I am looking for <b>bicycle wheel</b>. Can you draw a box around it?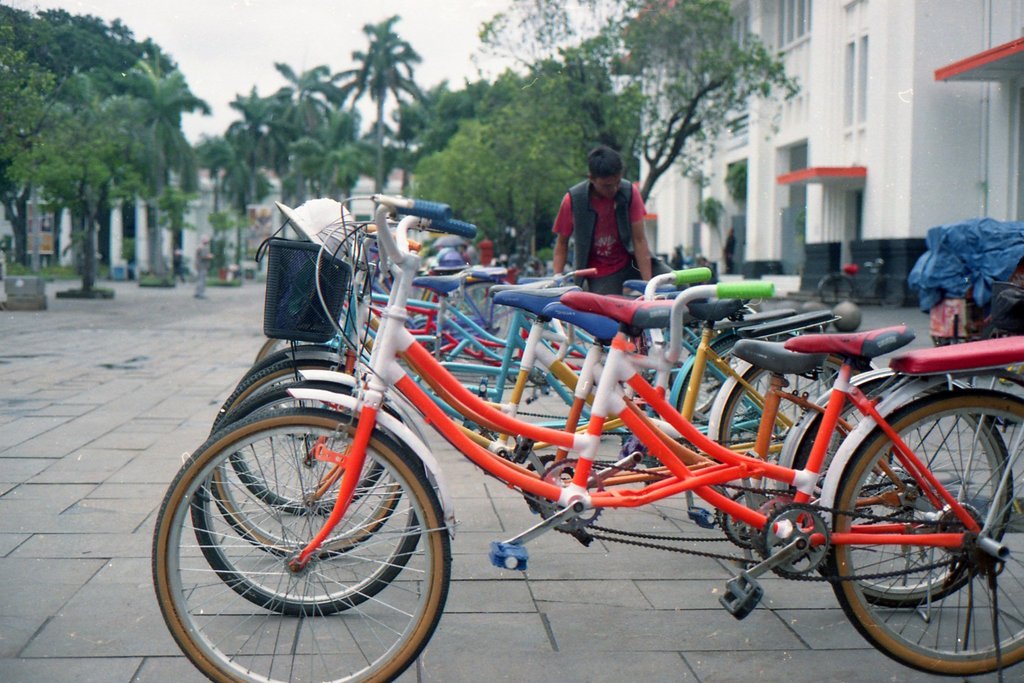
Sure, the bounding box is region(218, 350, 364, 409).
